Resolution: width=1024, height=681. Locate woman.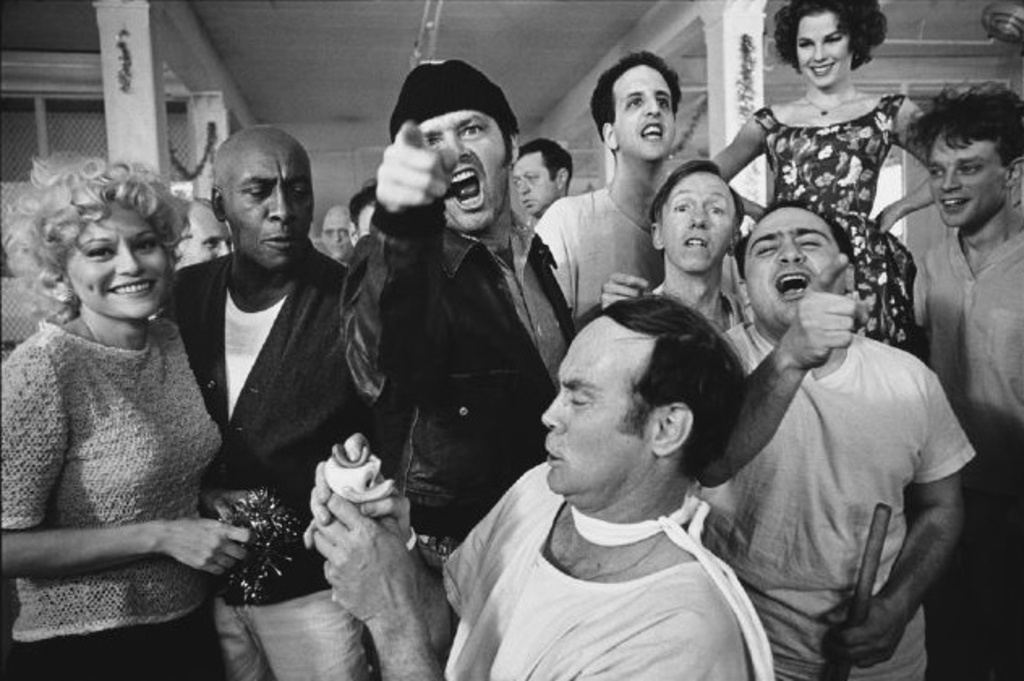
bbox=[715, 0, 938, 350].
